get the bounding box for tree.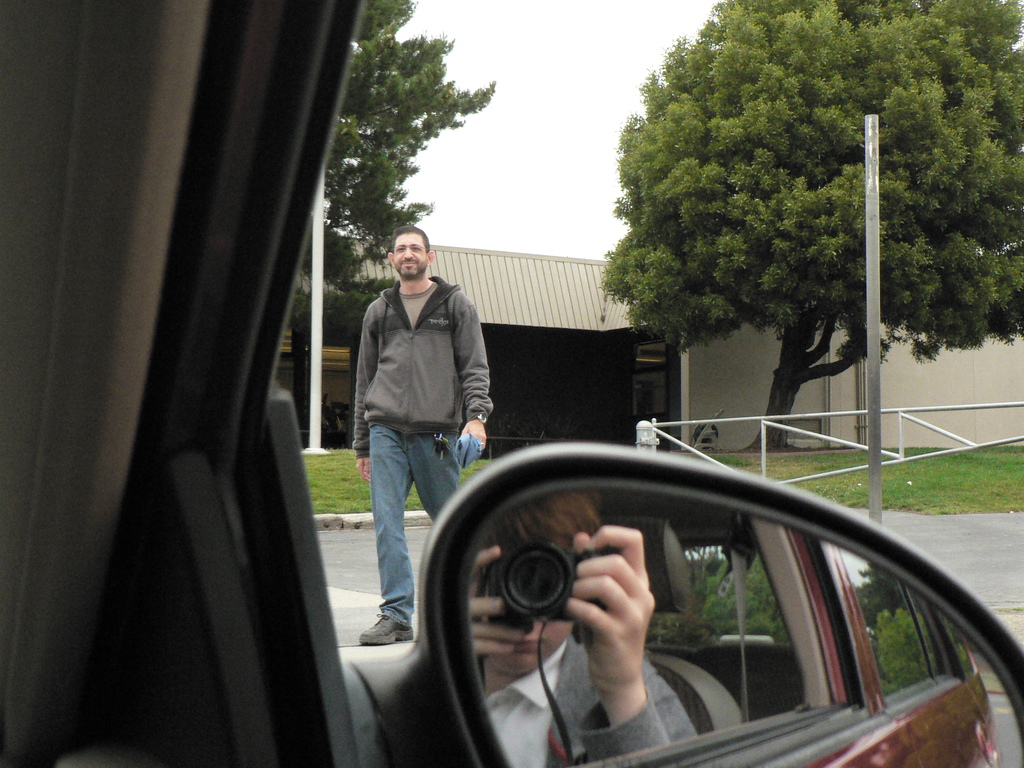
[x1=598, y1=0, x2=1023, y2=451].
